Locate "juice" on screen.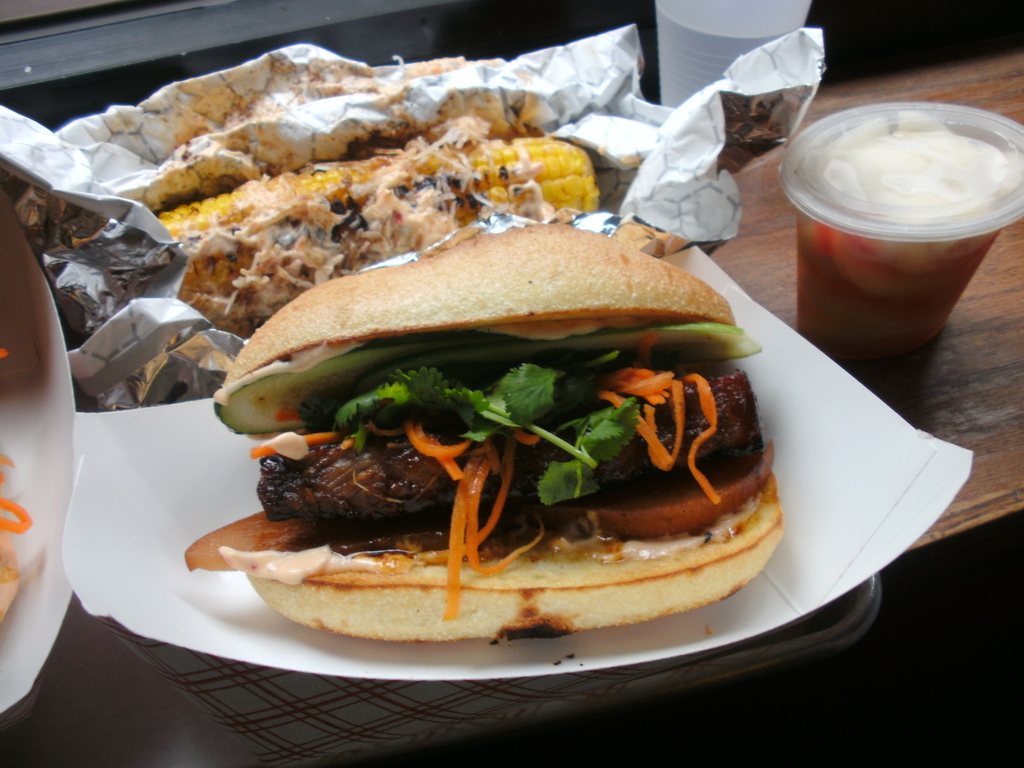
On screen at 781:118:1012:367.
